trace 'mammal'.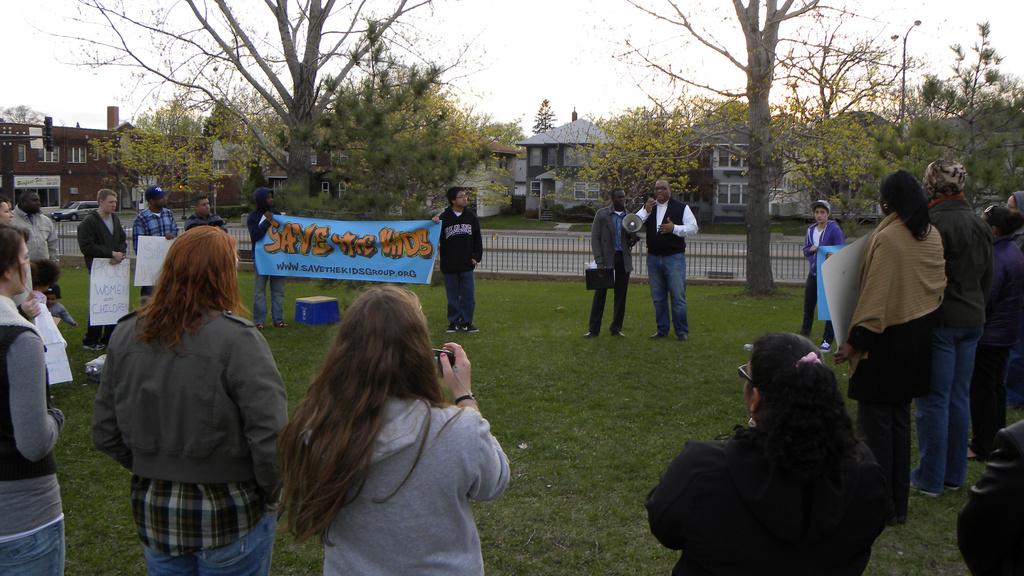
Traced to {"x1": 953, "y1": 431, "x2": 1023, "y2": 575}.
